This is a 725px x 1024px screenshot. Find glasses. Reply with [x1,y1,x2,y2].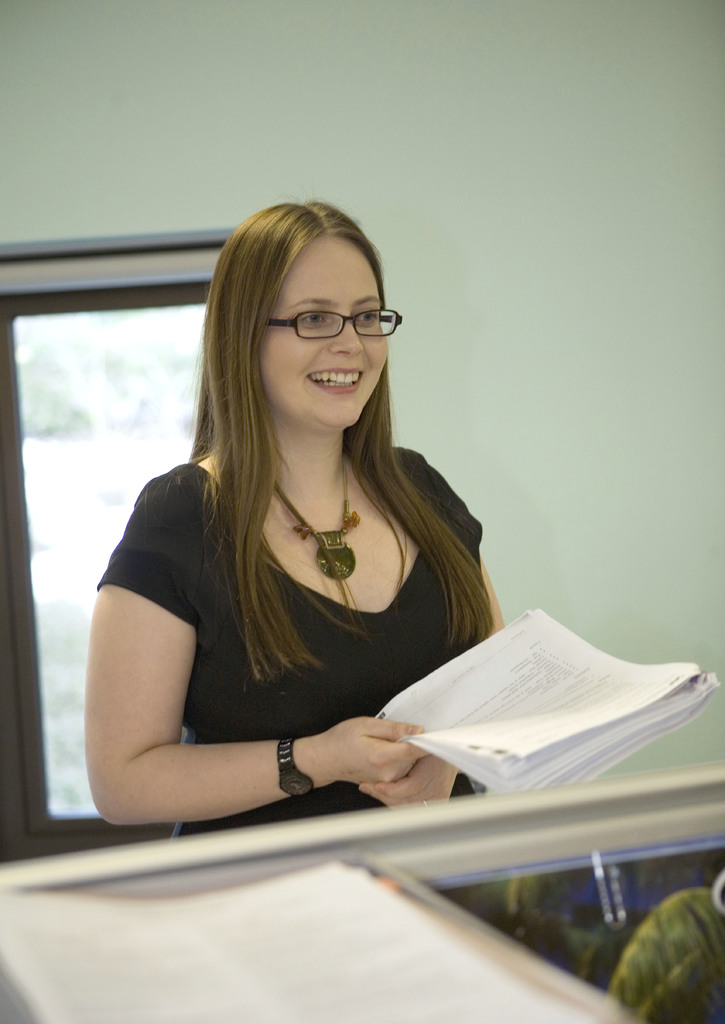
[268,305,399,334].
